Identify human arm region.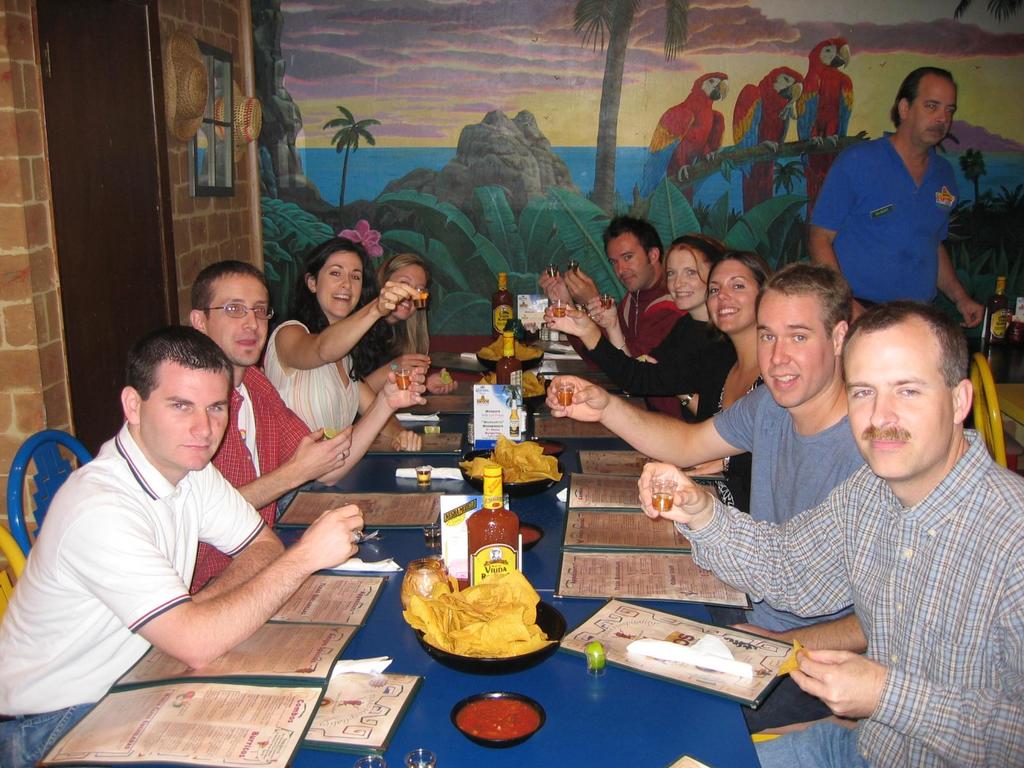
Region: bbox=(423, 369, 464, 394).
